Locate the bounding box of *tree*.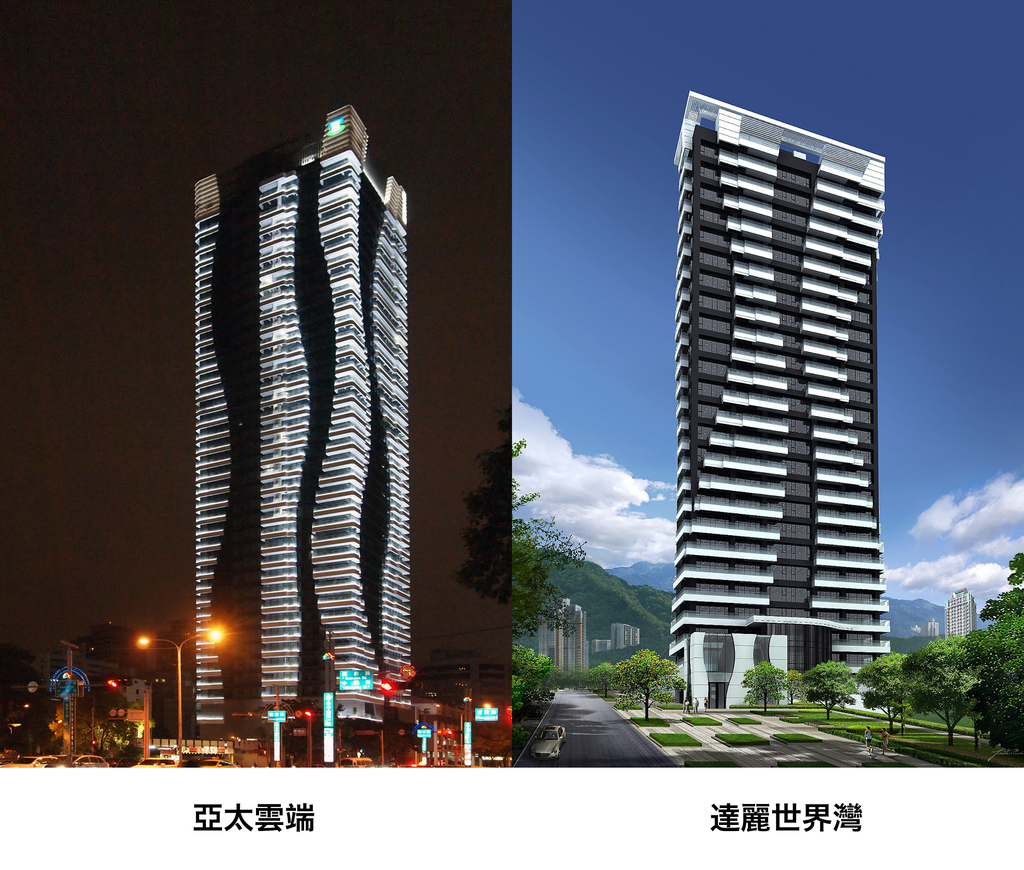
Bounding box: {"left": 0, "top": 635, "right": 50, "bottom": 751}.
